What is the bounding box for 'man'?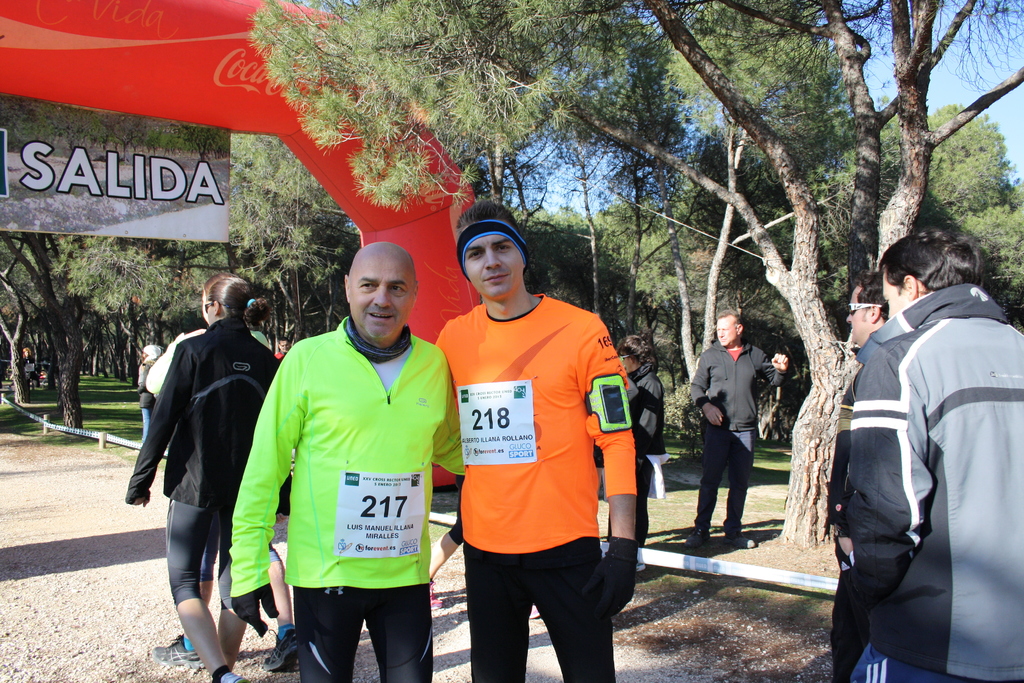
{"left": 614, "top": 338, "right": 662, "bottom": 577}.
